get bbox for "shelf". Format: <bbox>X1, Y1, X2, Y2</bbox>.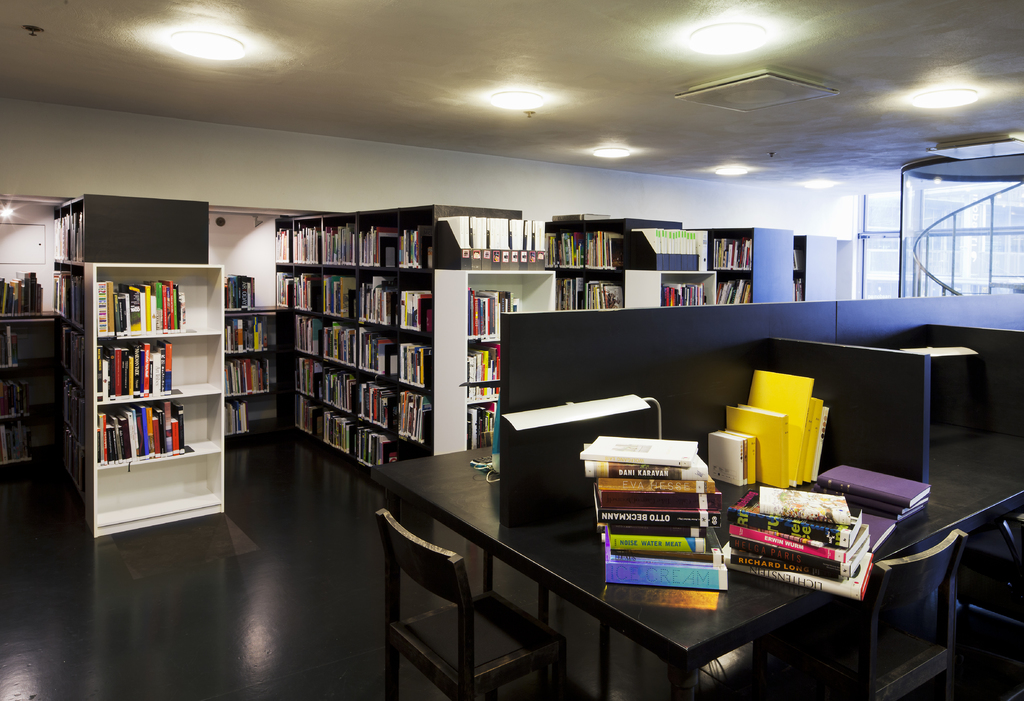
<bbox>280, 266, 300, 311</bbox>.
